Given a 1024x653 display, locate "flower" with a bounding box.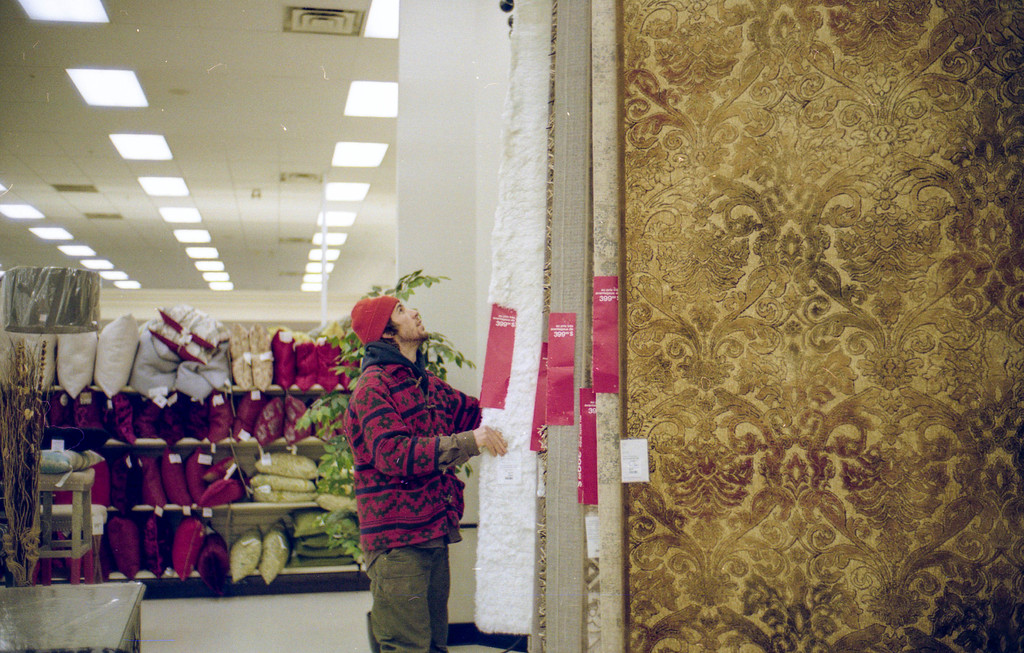
Located: crop(20, 406, 35, 423).
